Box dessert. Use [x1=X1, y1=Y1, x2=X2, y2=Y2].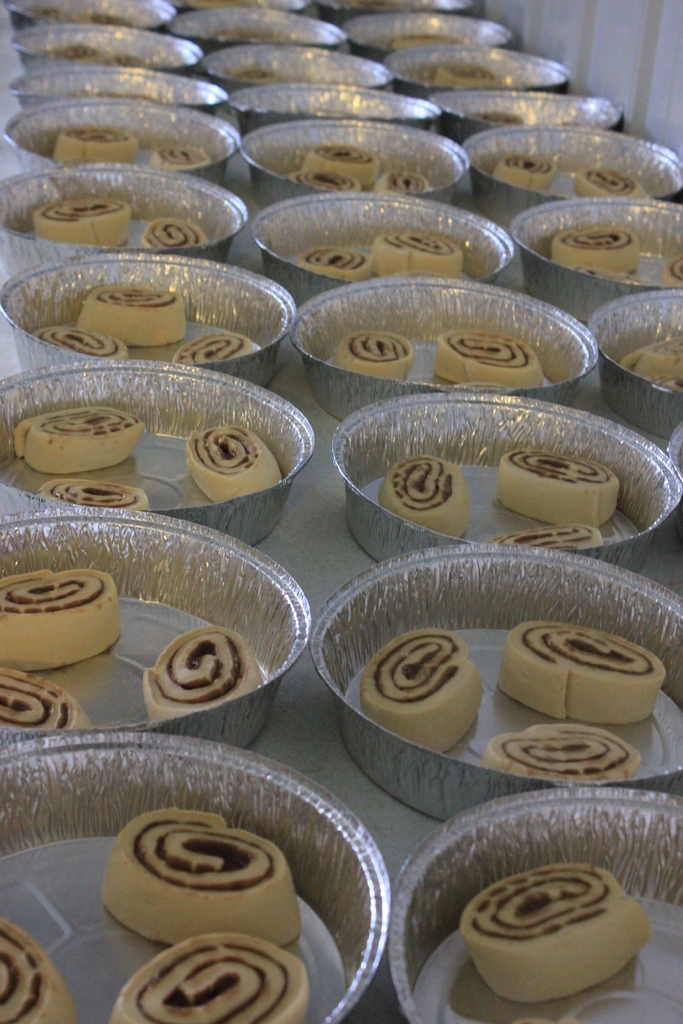
[x1=497, y1=452, x2=628, y2=525].
